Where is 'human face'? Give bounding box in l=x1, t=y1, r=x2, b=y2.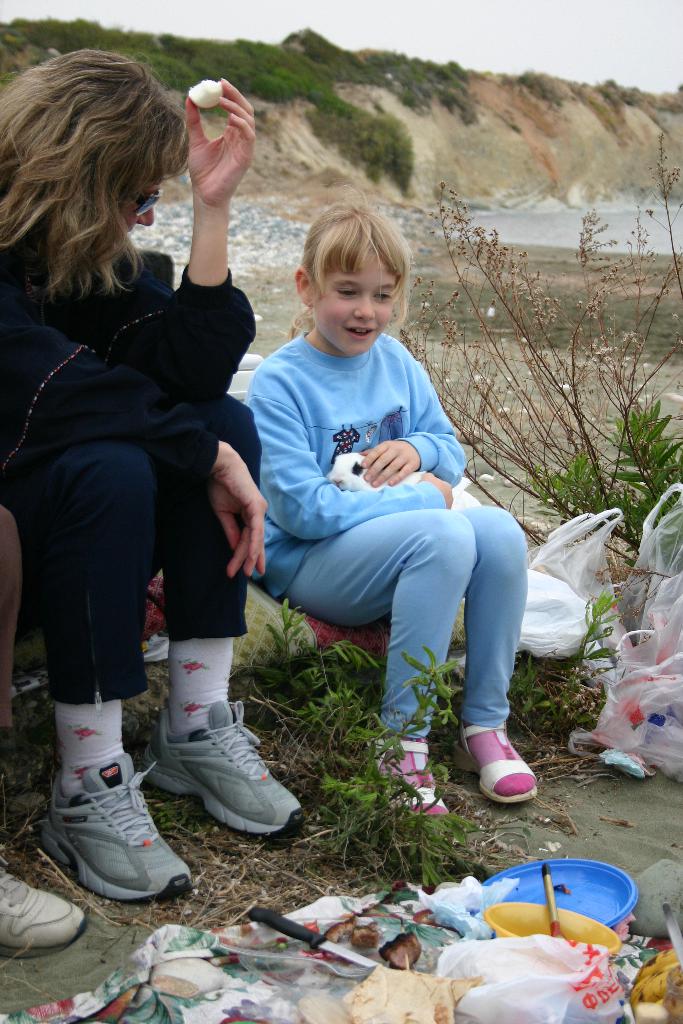
l=310, t=253, r=392, b=355.
